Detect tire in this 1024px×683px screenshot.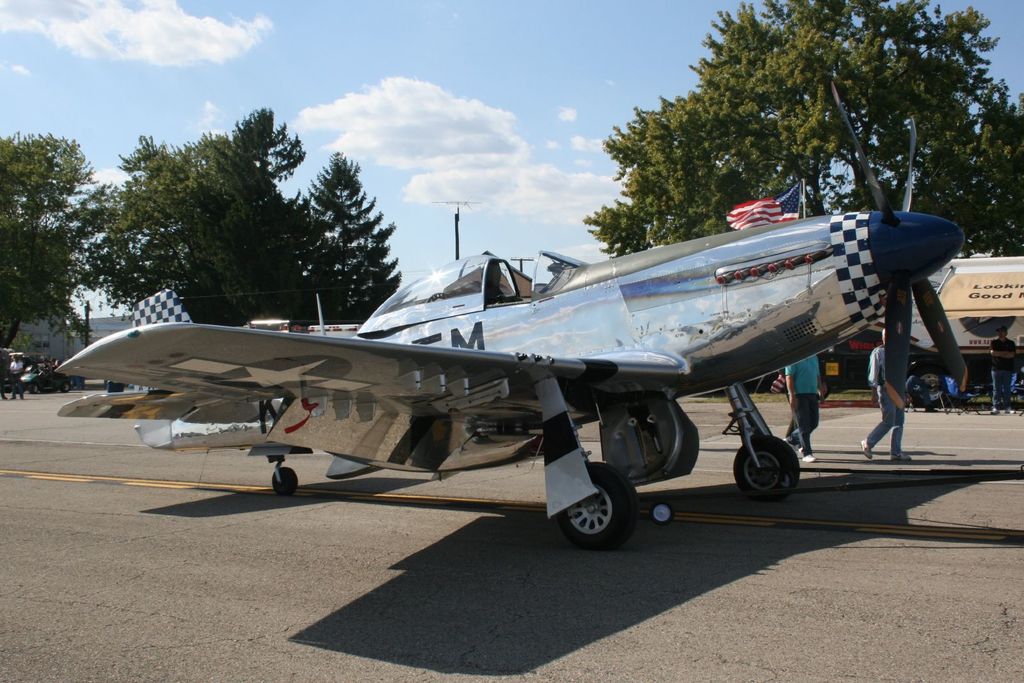
Detection: [947, 396, 971, 405].
